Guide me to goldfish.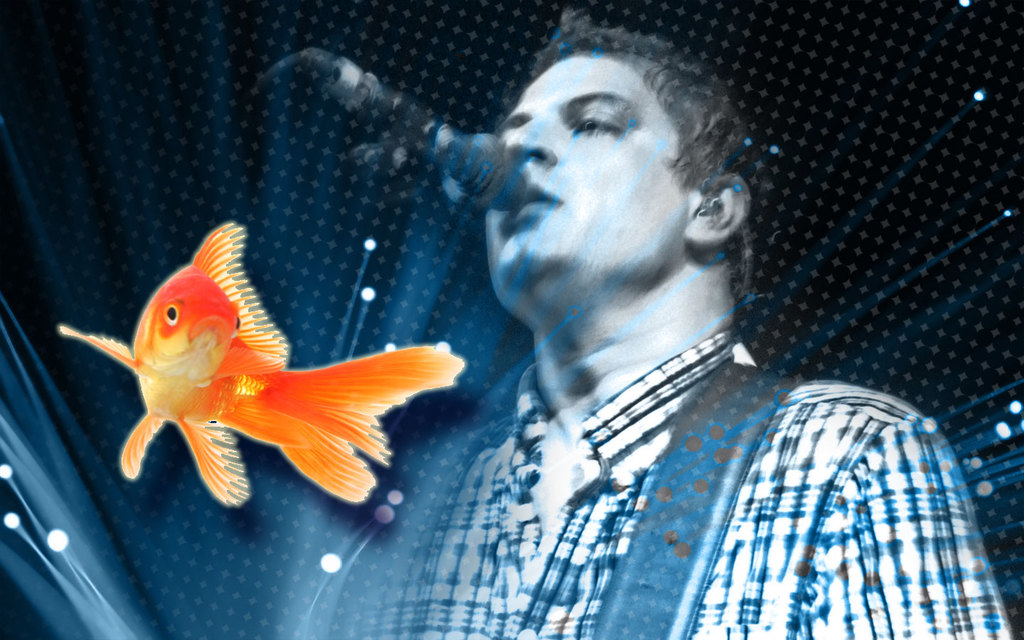
Guidance: BBox(61, 221, 462, 505).
